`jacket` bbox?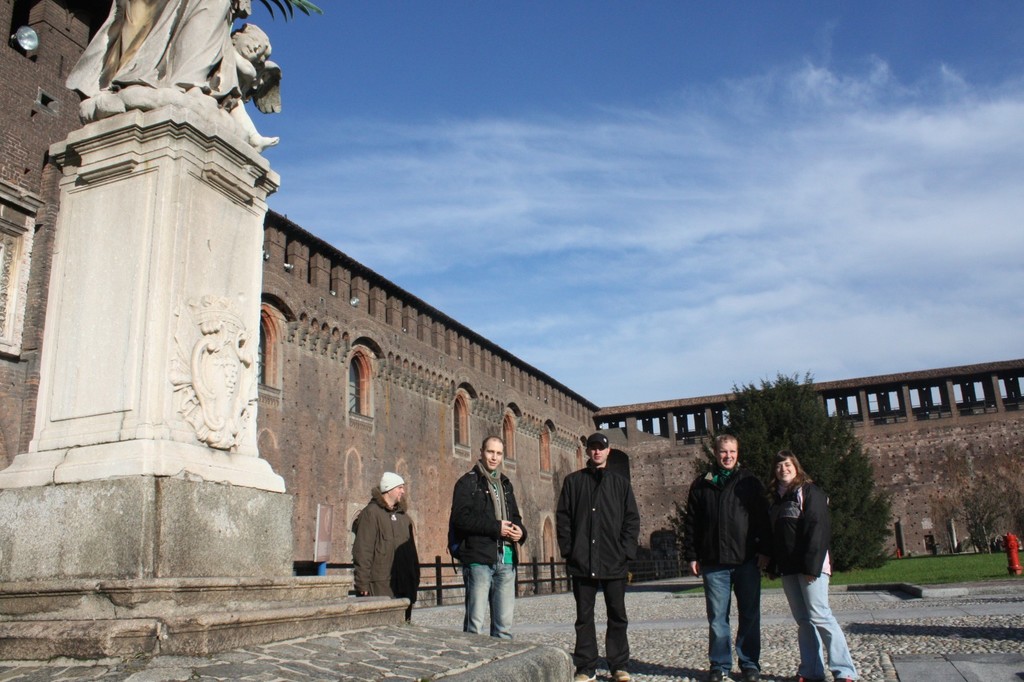
box=[554, 459, 638, 579]
